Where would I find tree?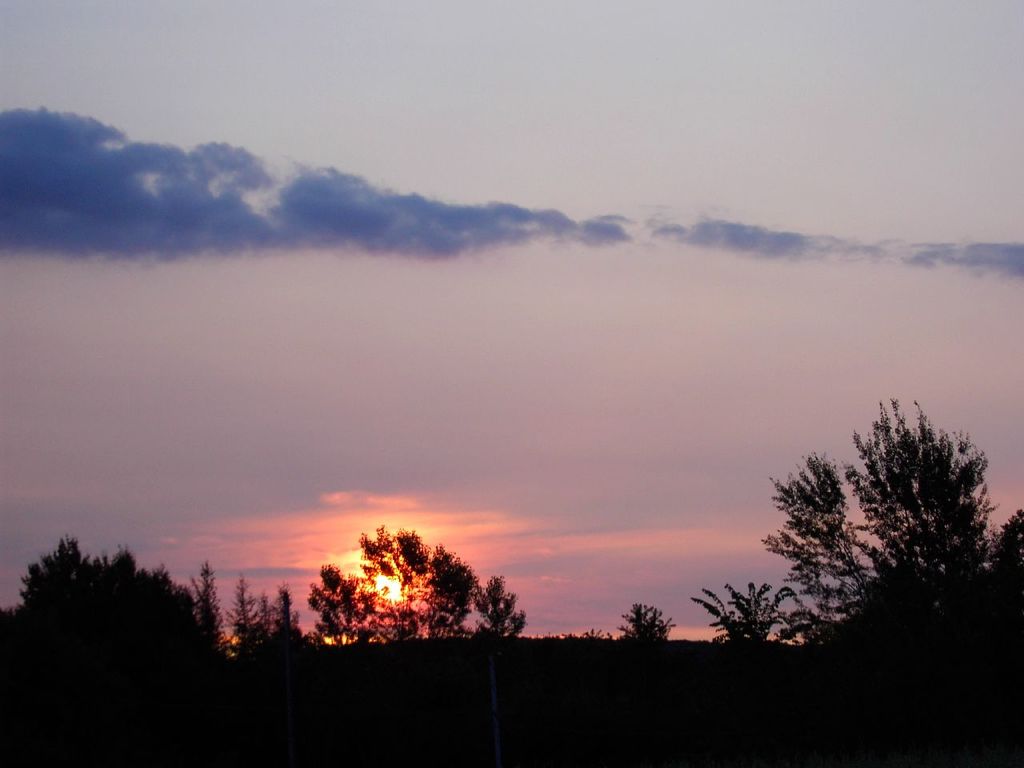
At x1=618 y1=600 x2=678 y2=654.
